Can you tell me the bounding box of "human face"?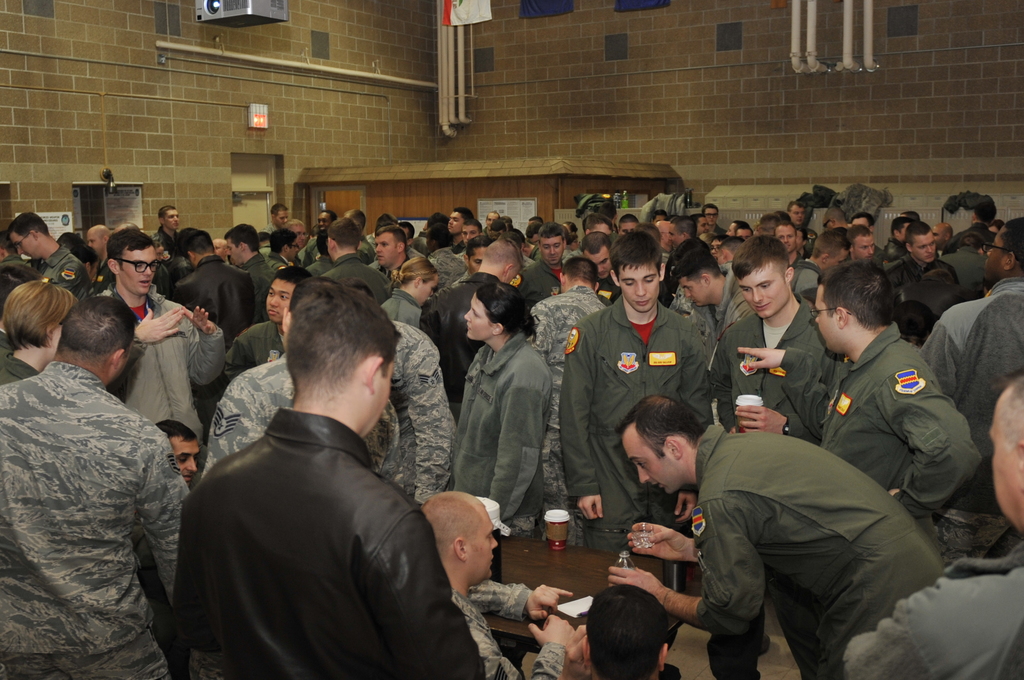
box=[737, 273, 781, 318].
